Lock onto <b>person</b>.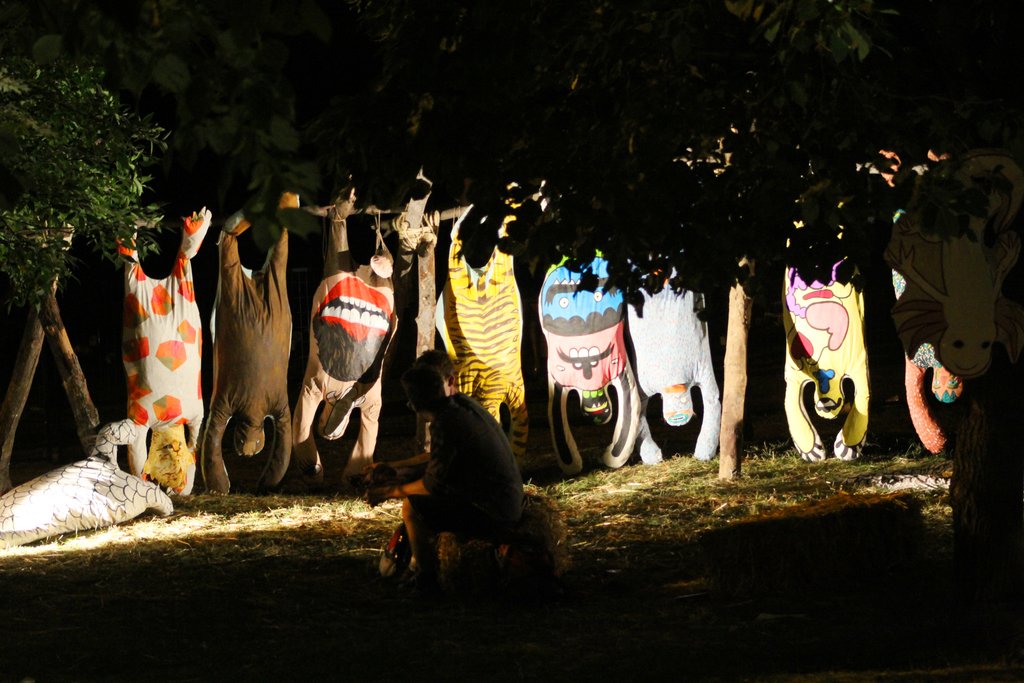
Locked: l=351, t=345, r=512, b=562.
